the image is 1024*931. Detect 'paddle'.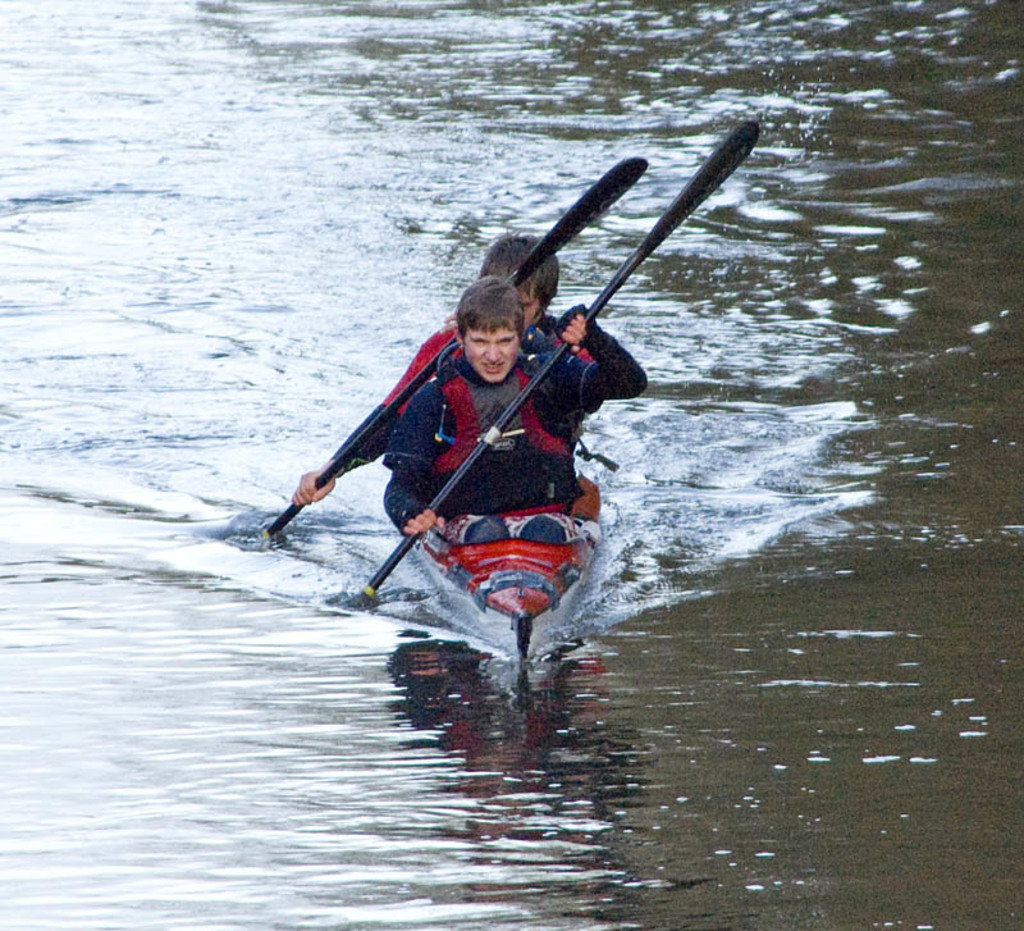
Detection: <bbox>349, 120, 763, 612</bbox>.
